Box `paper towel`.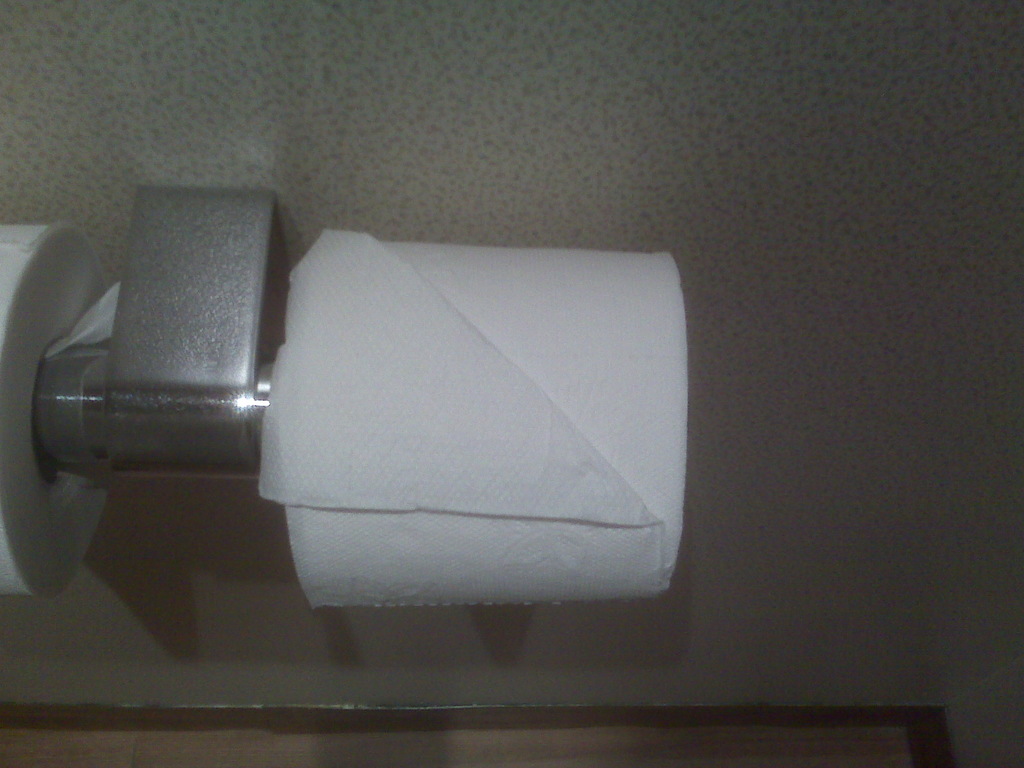
<region>0, 223, 116, 602</region>.
